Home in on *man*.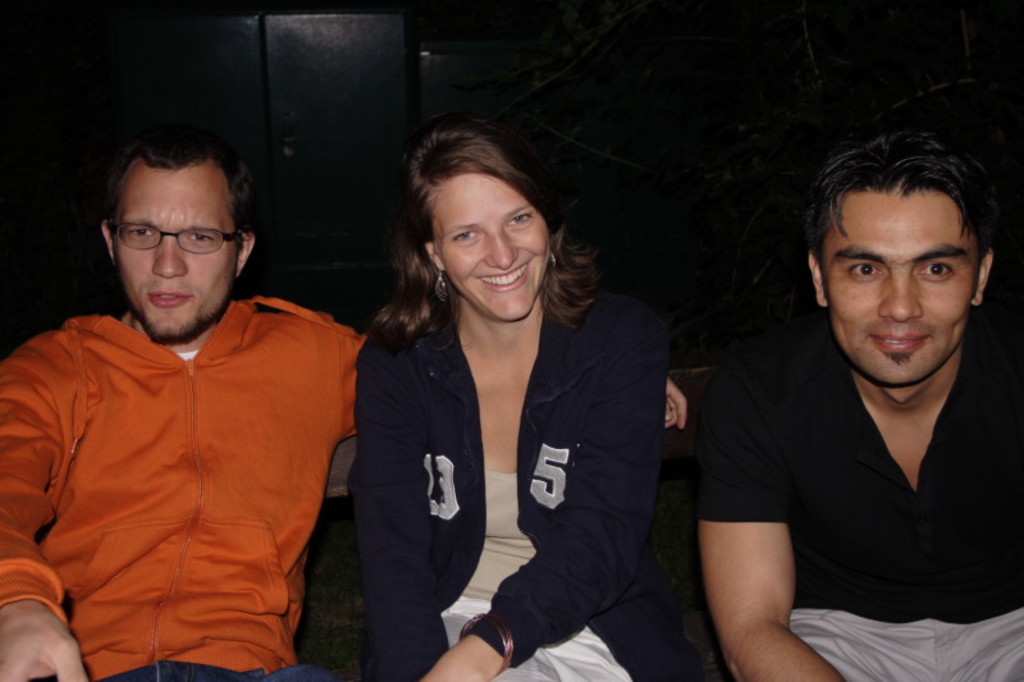
Homed in at select_region(0, 134, 682, 681).
